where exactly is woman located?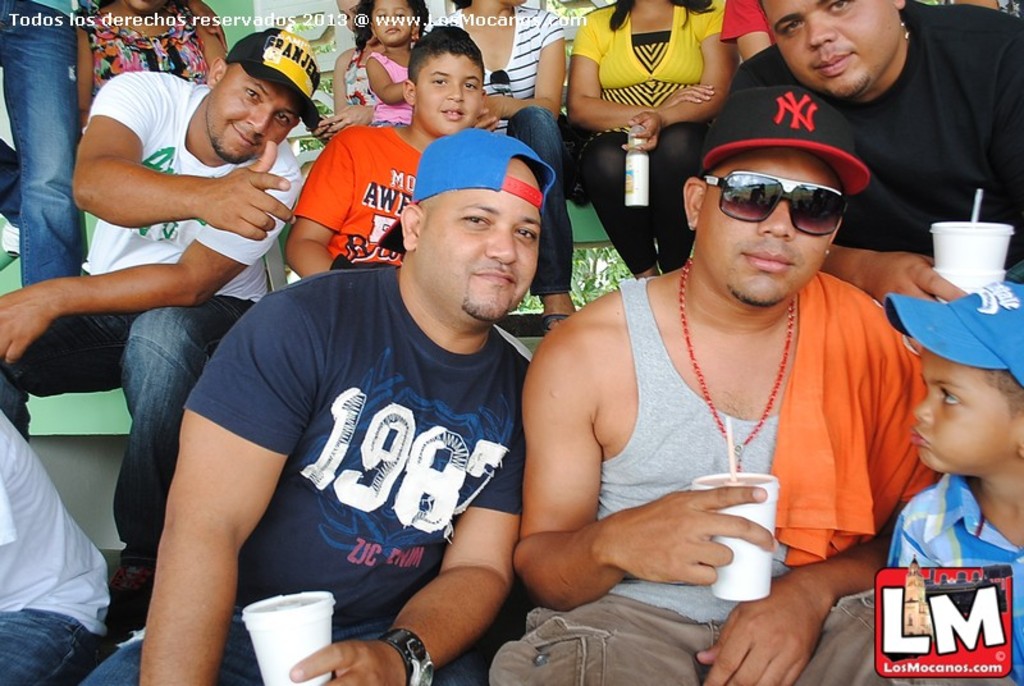
Its bounding box is locate(428, 0, 568, 333).
